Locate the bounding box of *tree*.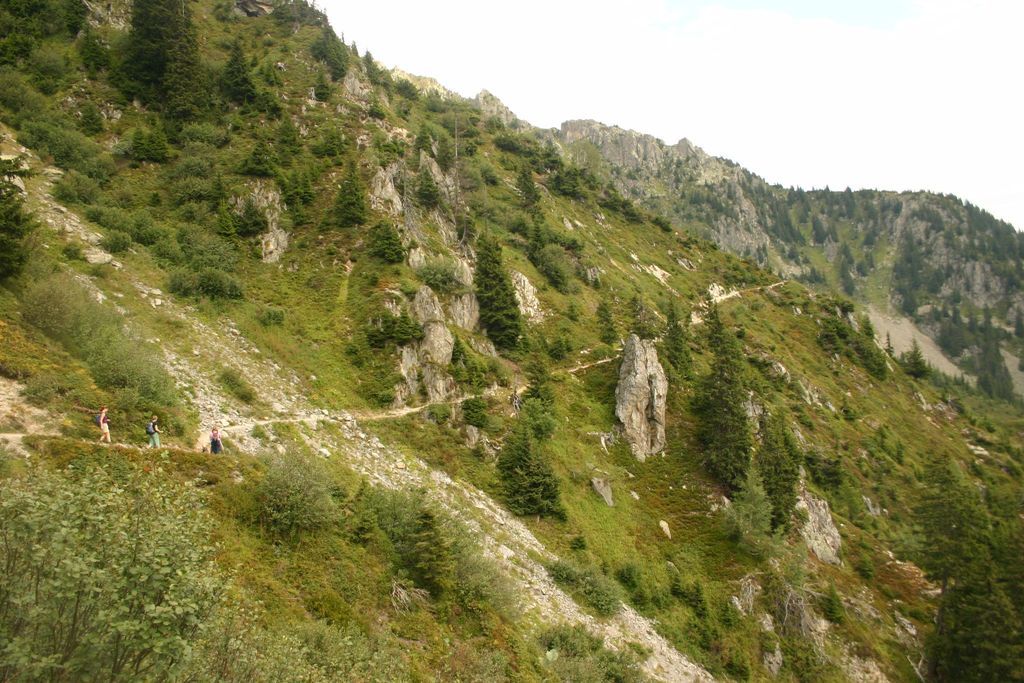
Bounding box: (left=906, top=334, right=930, bottom=381).
